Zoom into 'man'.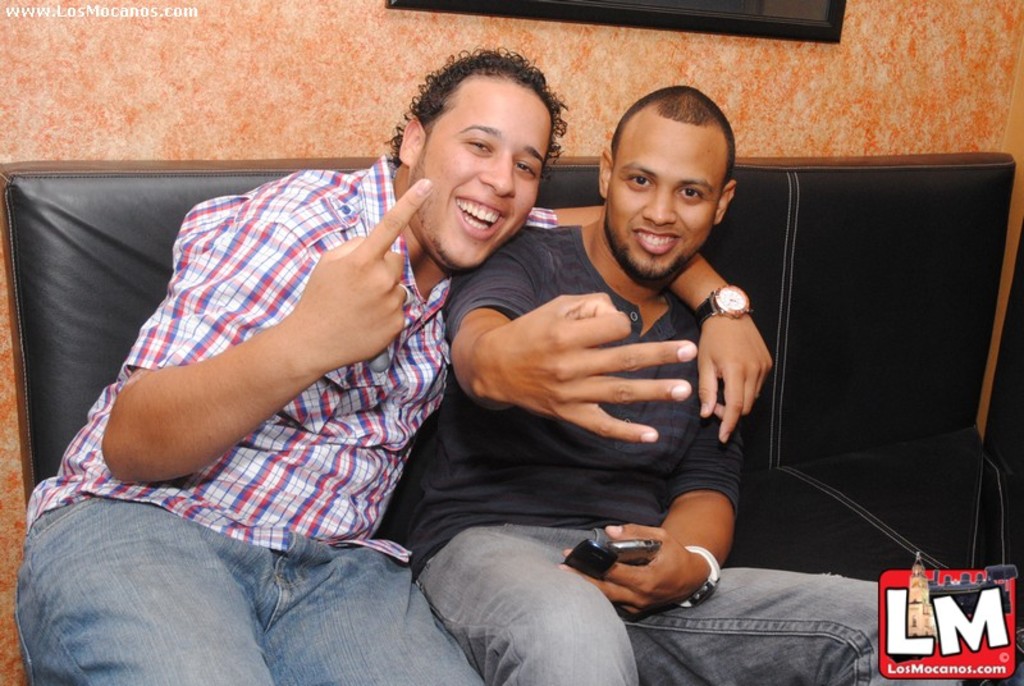
Zoom target: <box>12,40,568,685</box>.
